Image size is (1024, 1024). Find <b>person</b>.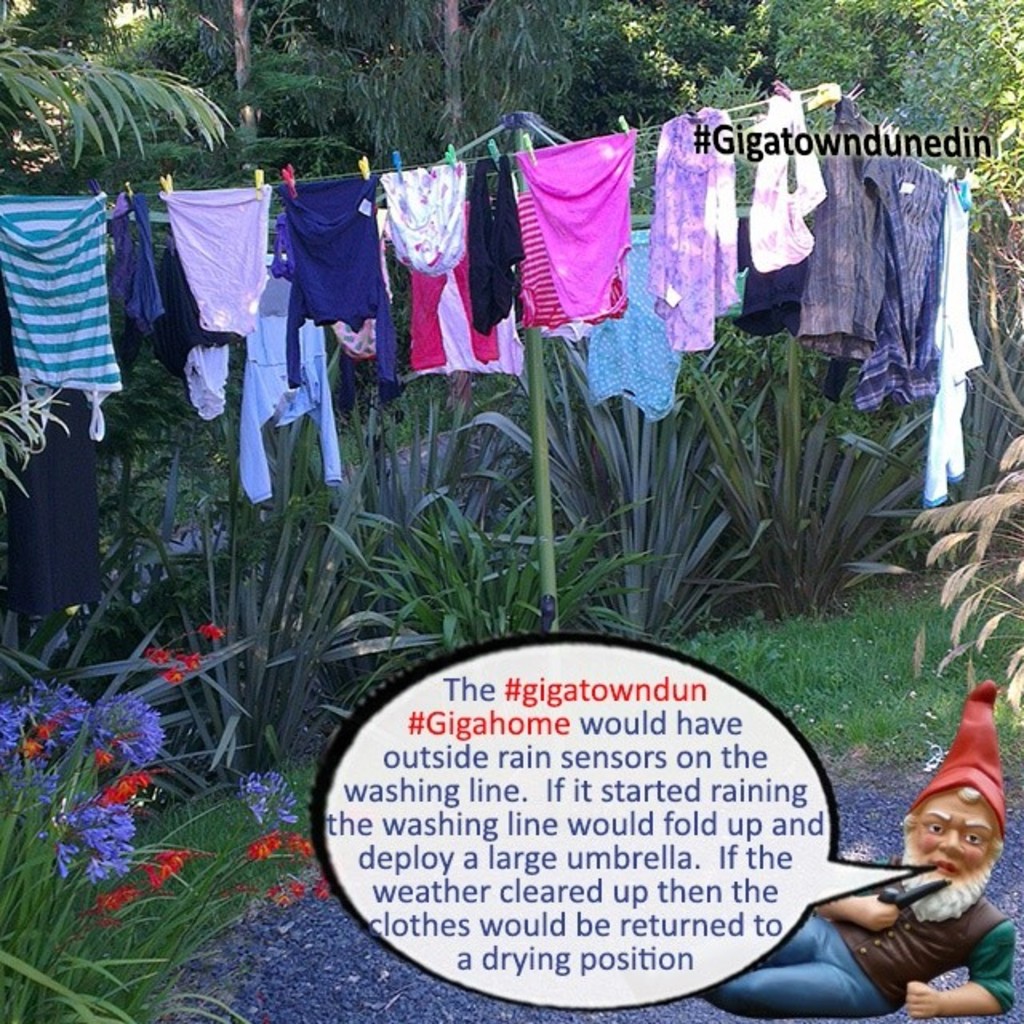
674, 662, 1021, 1022.
